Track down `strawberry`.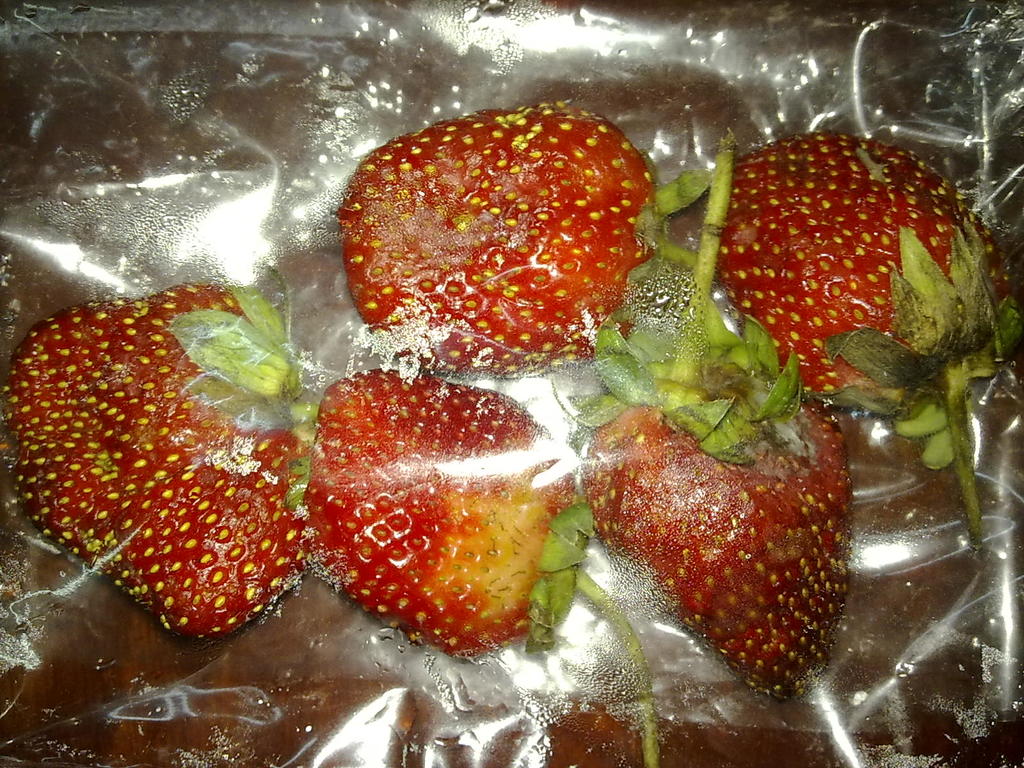
Tracked to <box>550,142,853,704</box>.
